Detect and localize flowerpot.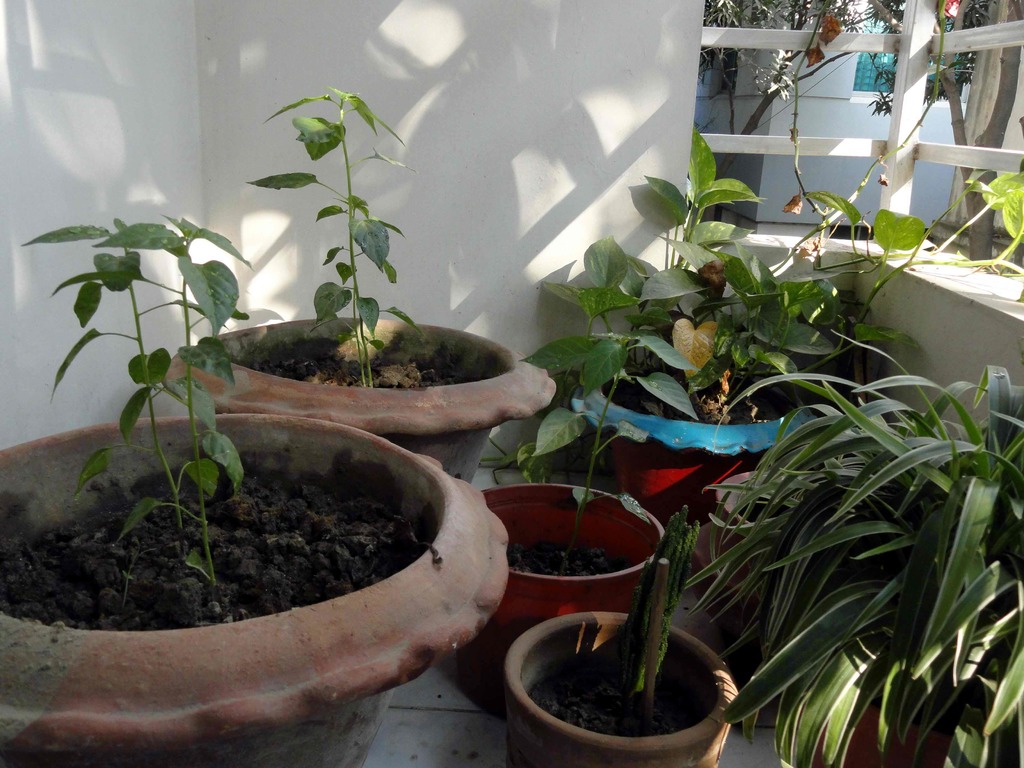
Localized at BBox(165, 315, 555, 484).
